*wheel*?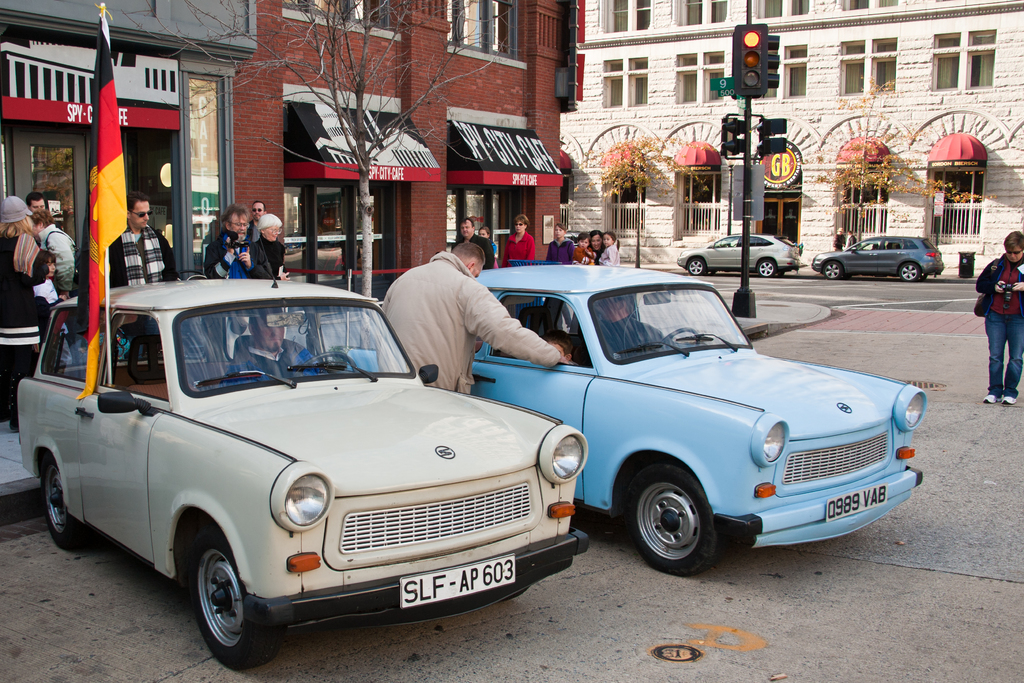
180:523:278:674
